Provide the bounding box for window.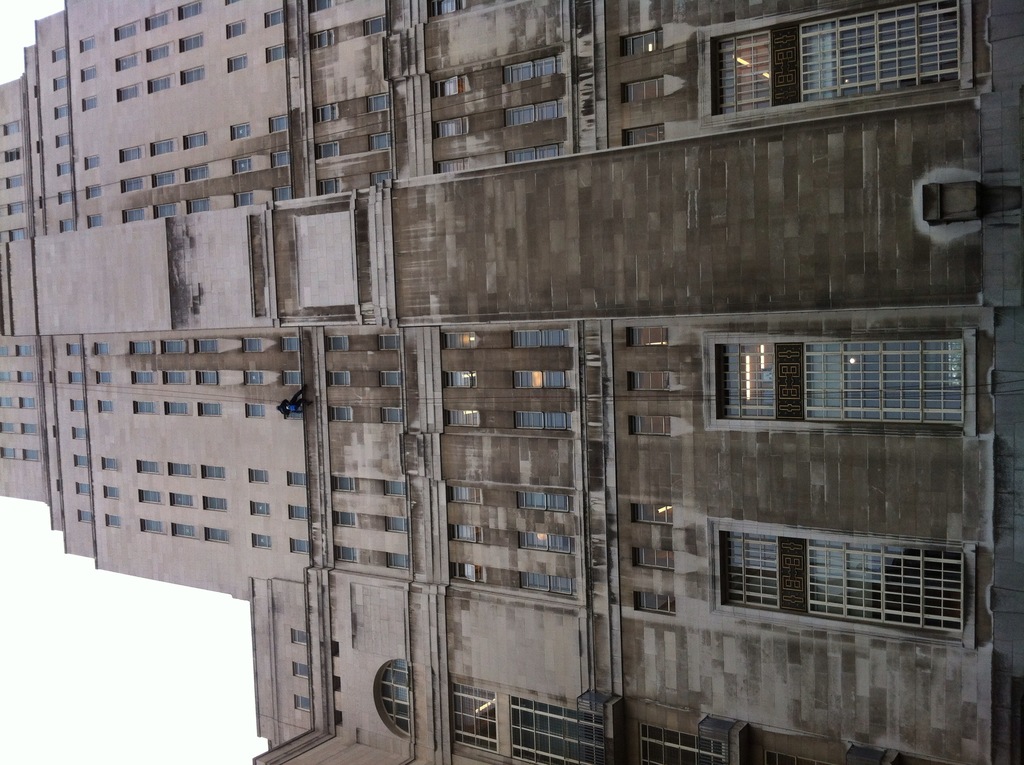
l=83, t=67, r=99, b=81.
